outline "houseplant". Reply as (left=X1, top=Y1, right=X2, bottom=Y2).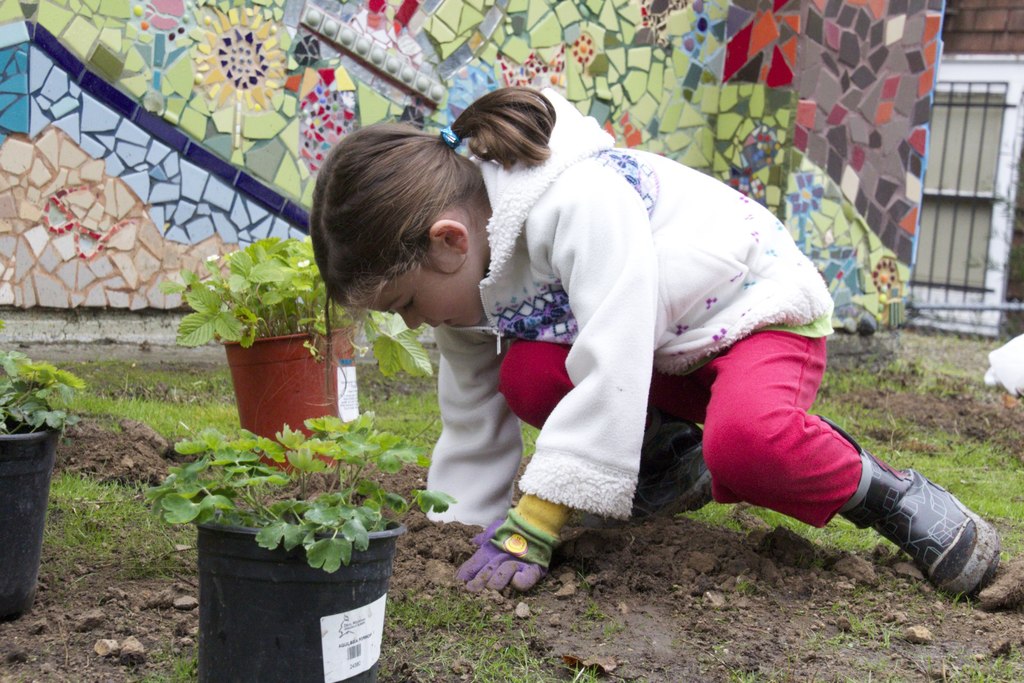
(left=140, top=406, right=461, bottom=682).
